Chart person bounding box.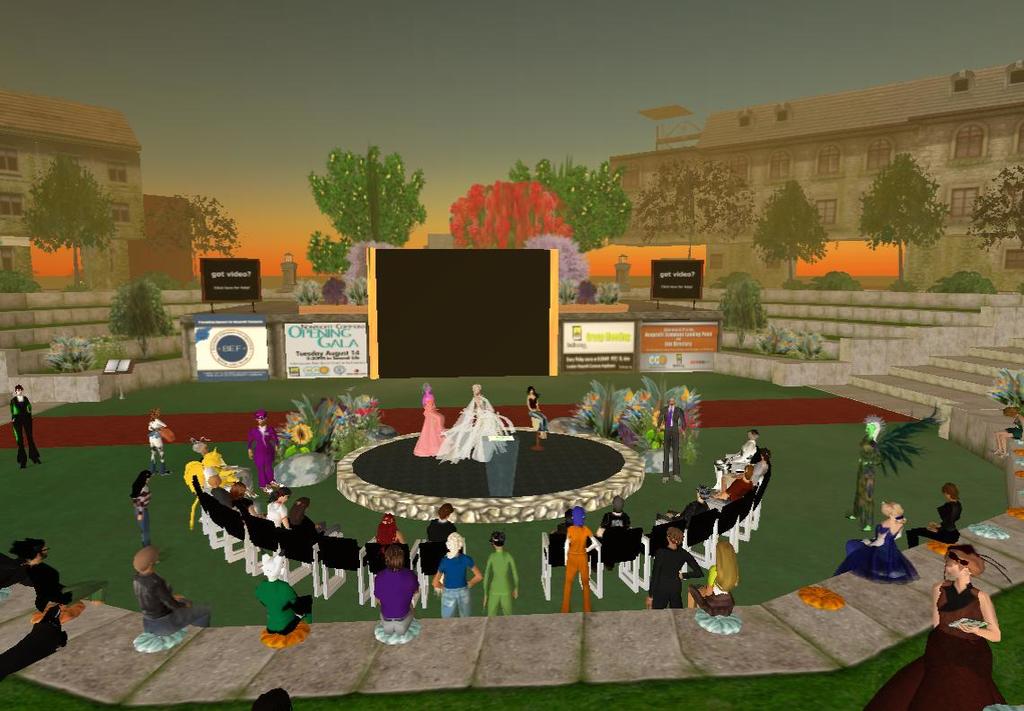
Charted: <bbox>596, 496, 636, 575</bbox>.
